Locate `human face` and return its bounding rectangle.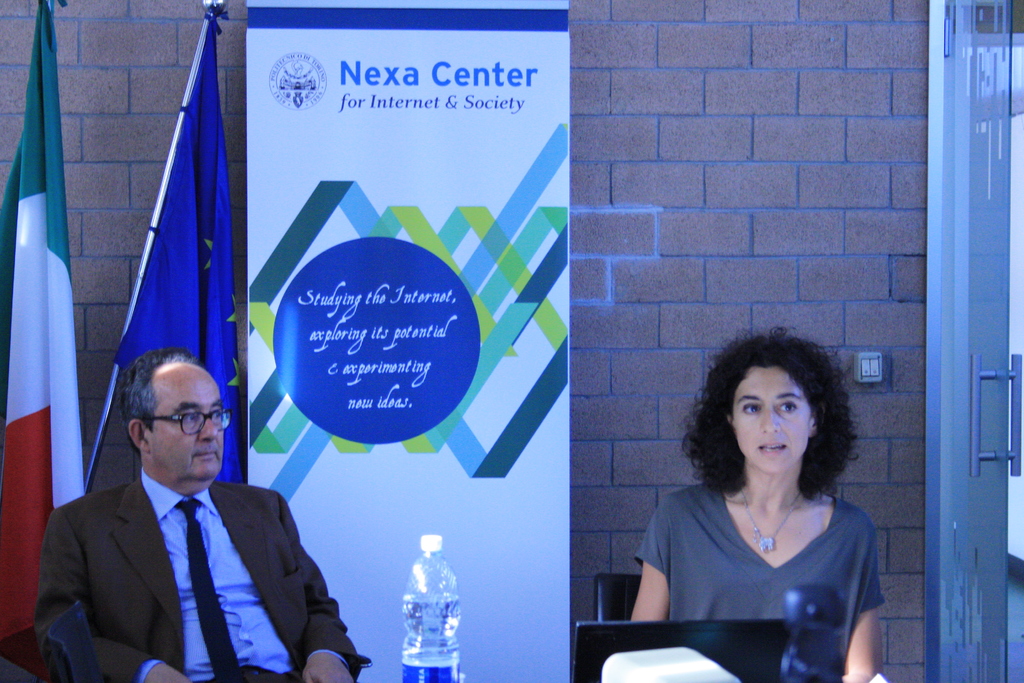
bbox(729, 371, 813, 475).
